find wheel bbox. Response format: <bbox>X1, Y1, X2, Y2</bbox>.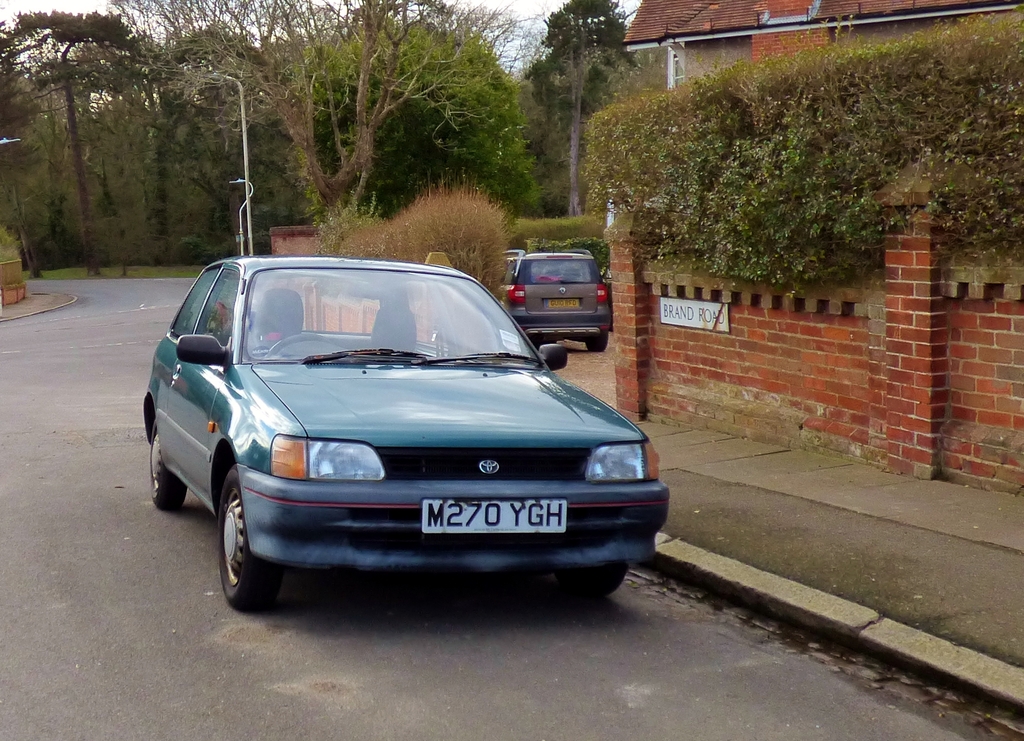
<bbox>556, 569, 632, 598</bbox>.
